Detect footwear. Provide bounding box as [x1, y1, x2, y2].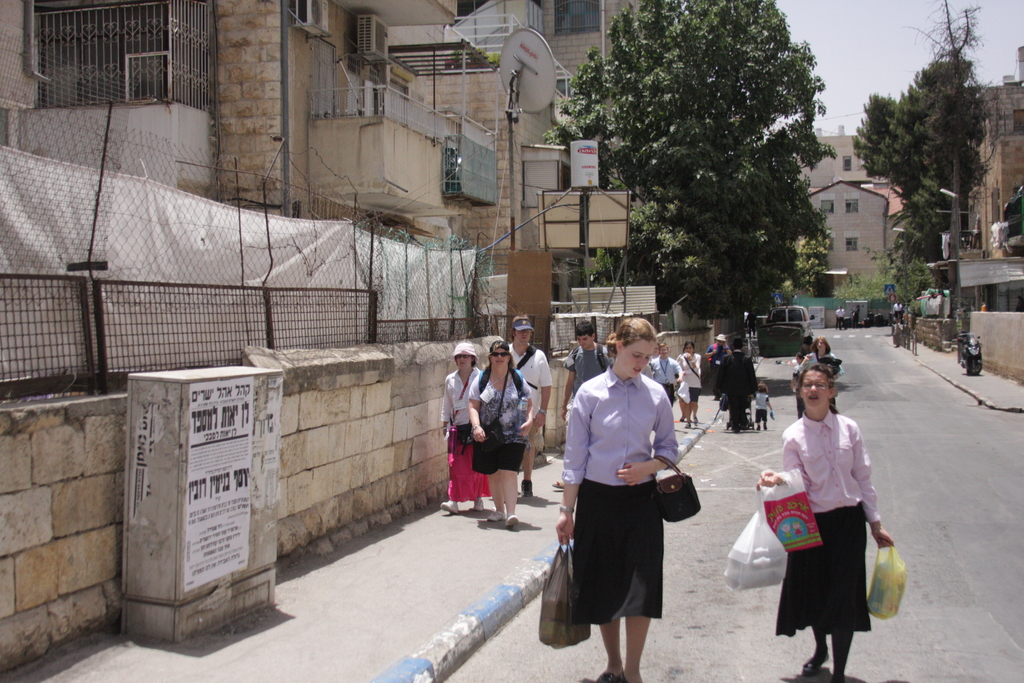
[488, 509, 504, 523].
